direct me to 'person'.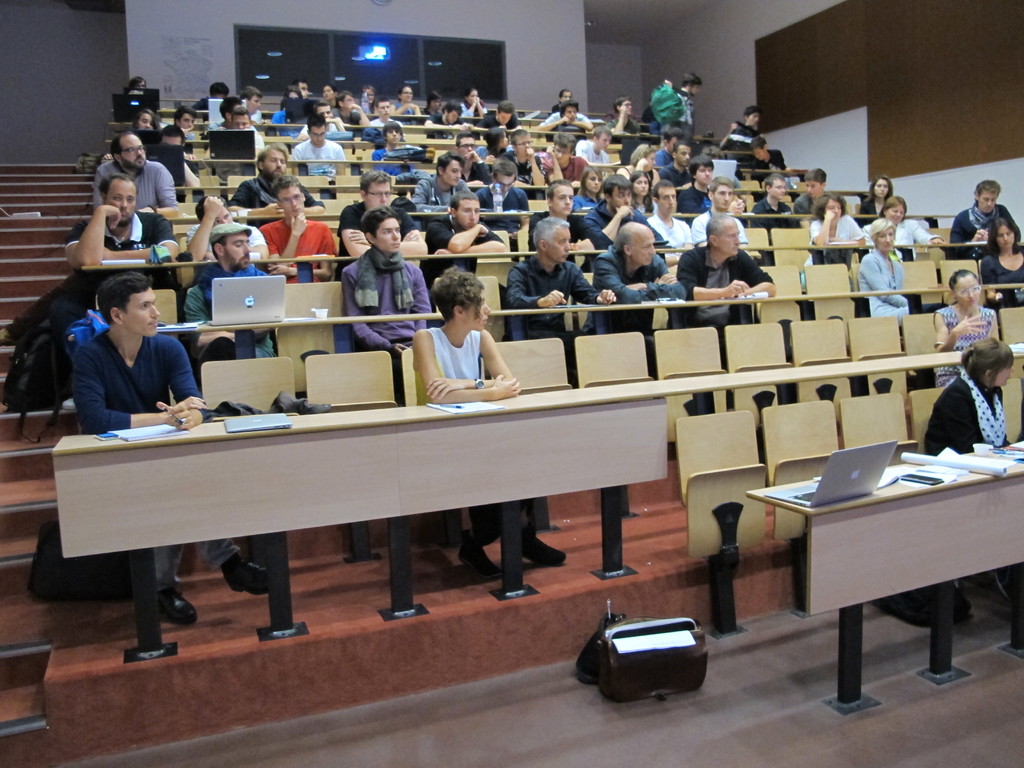
Direction: Rect(748, 129, 790, 164).
